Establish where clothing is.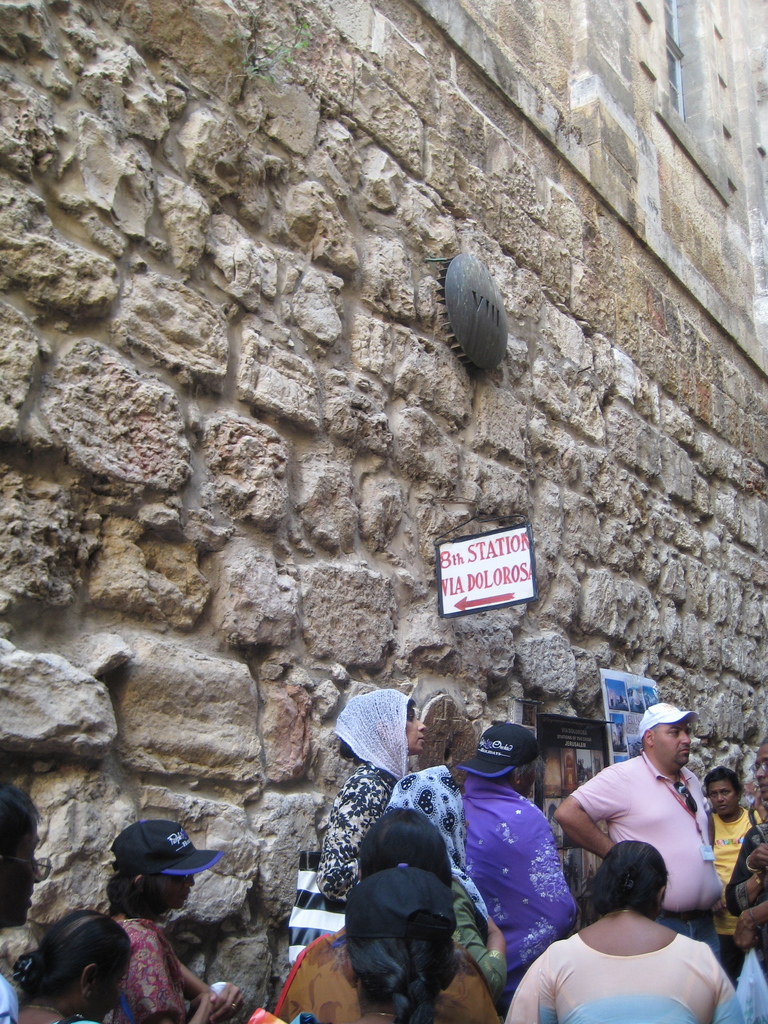
Established at select_region(262, 915, 503, 1023).
